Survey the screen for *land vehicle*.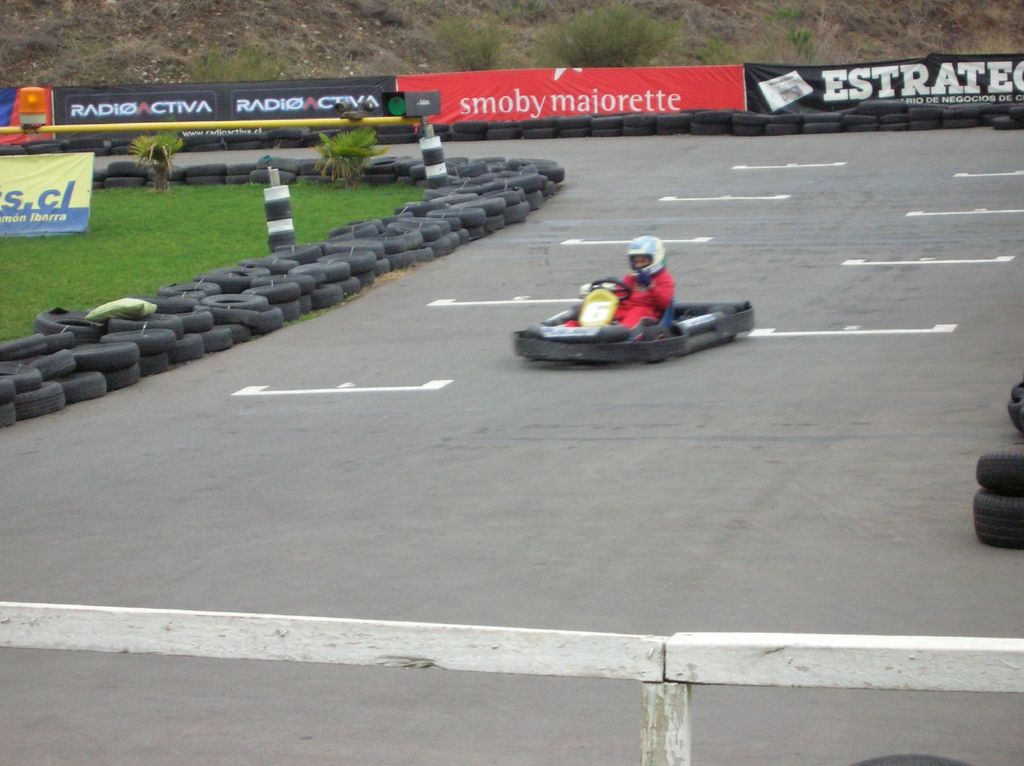
Survey found: [513, 229, 760, 366].
